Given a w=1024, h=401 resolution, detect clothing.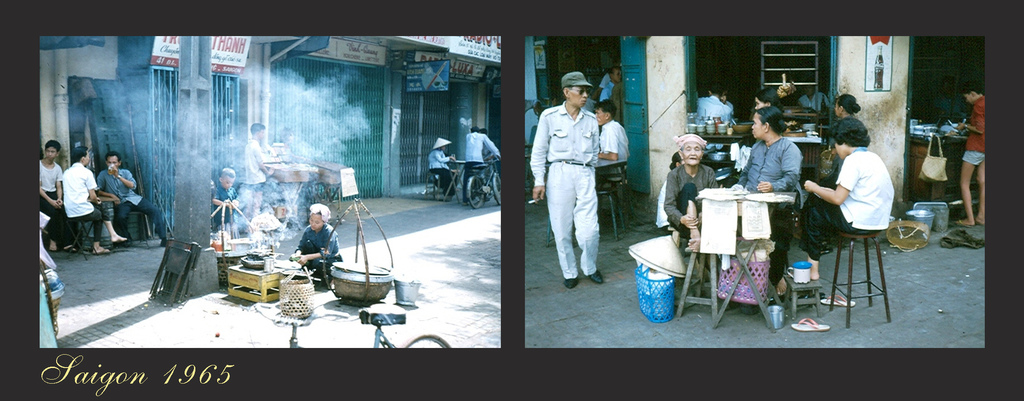
BBox(36, 158, 71, 249).
